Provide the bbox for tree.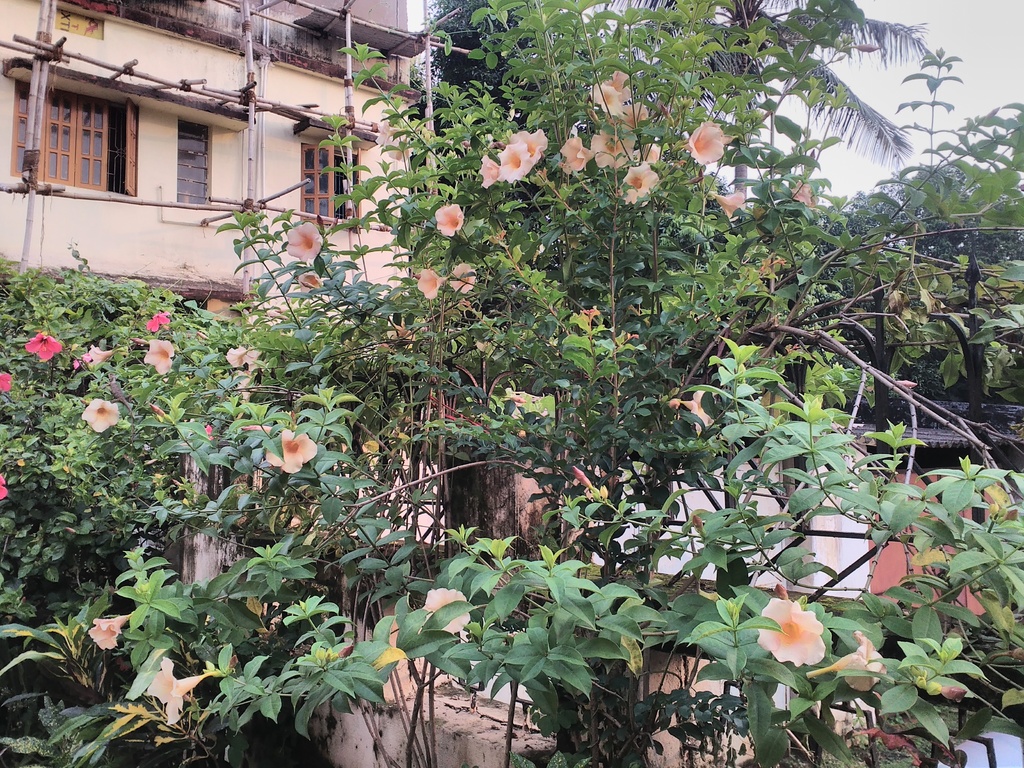
left=591, top=0, right=935, bottom=206.
